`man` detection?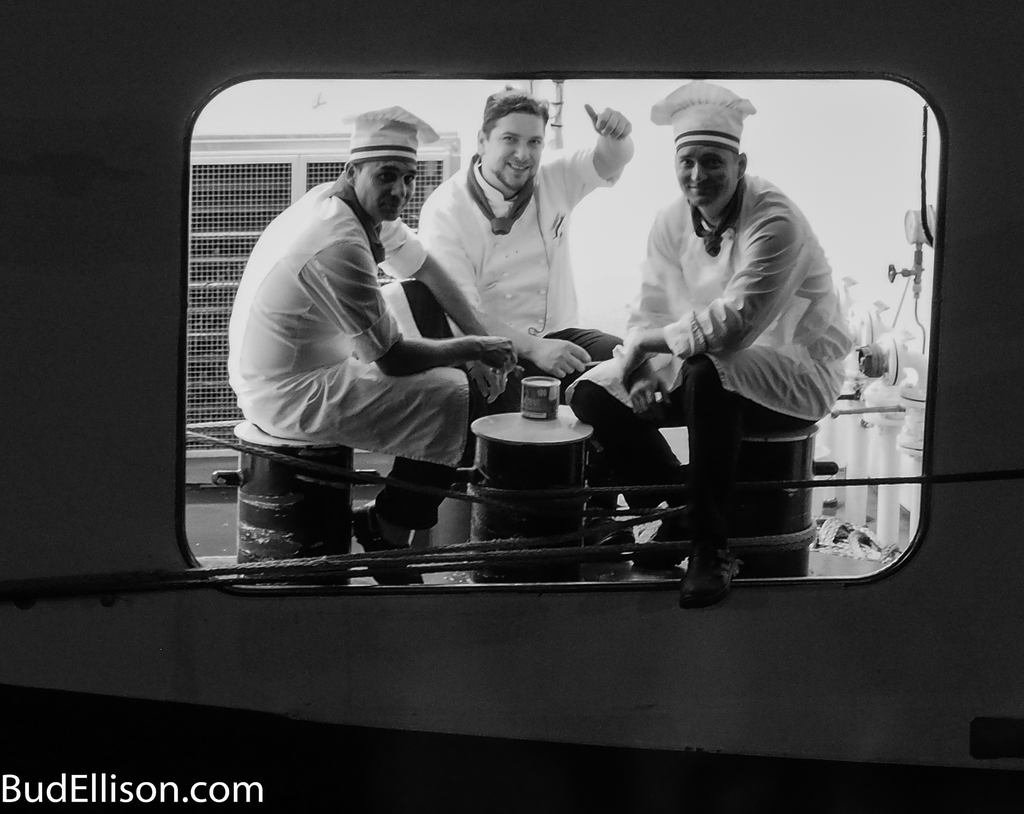
560,79,851,612
